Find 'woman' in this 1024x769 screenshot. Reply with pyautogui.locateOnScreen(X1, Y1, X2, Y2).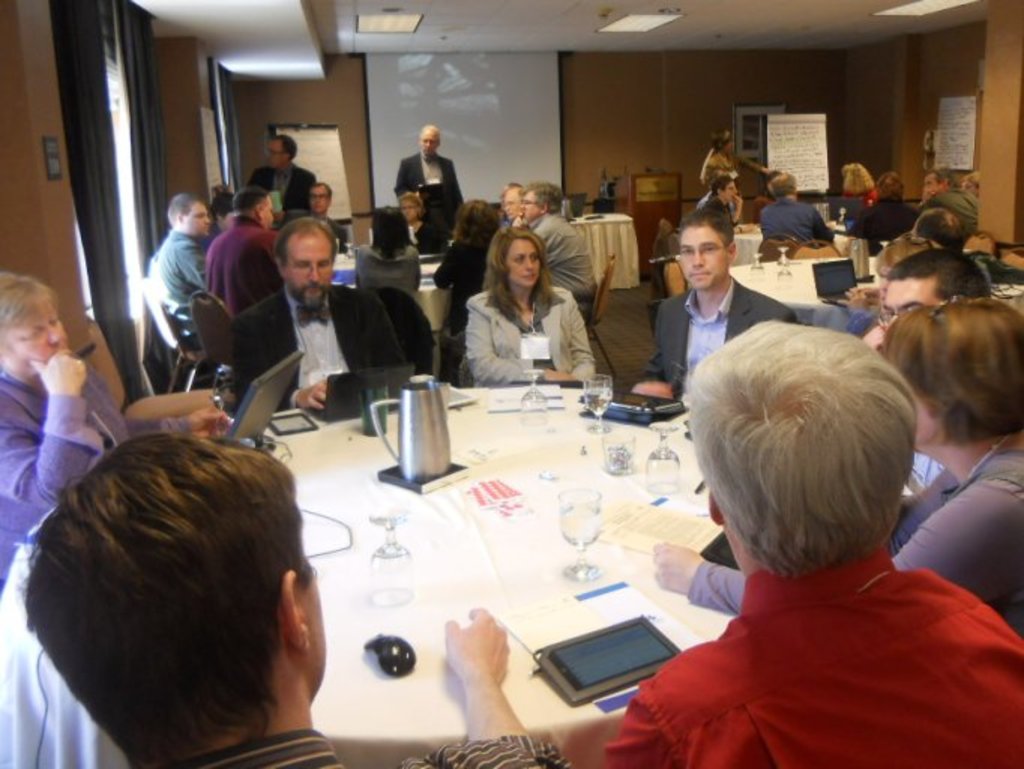
pyautogui.locateOnScreen(348, 210, 423, 383).
